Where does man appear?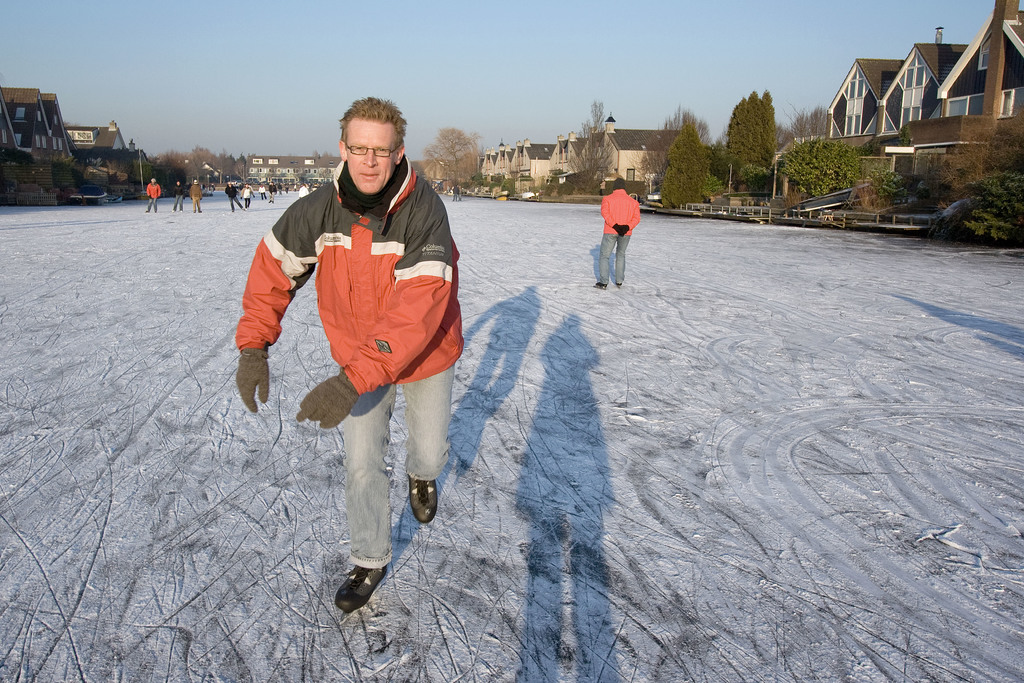
Appears at BBox(234, 97, 463, 611).
